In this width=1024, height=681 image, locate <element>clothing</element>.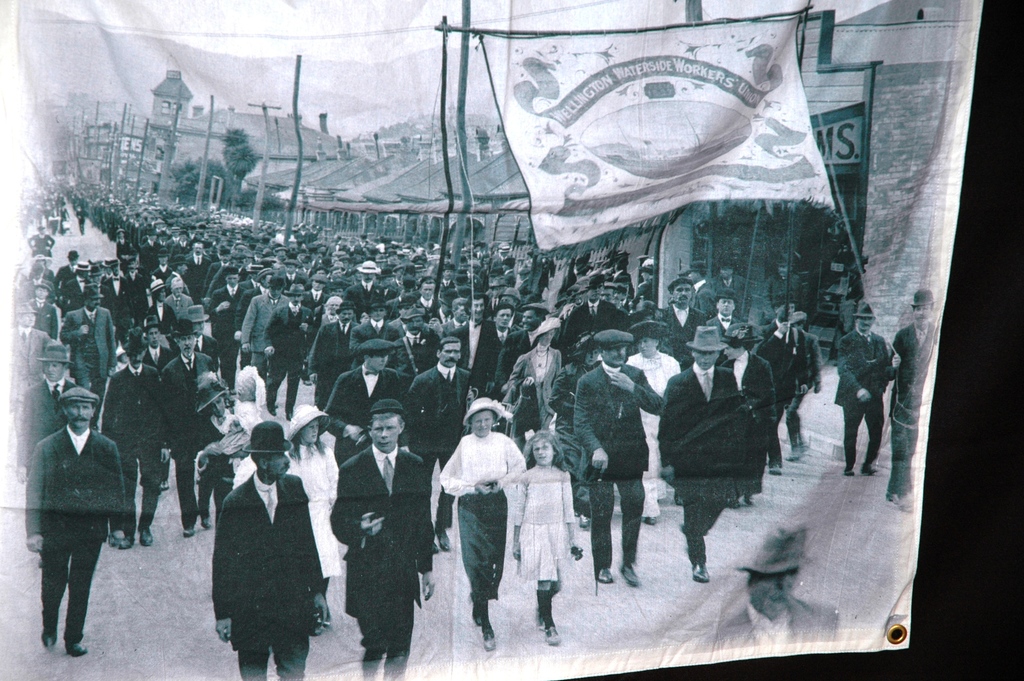
Bounding box: BBox(22, 430, 129, 644).
